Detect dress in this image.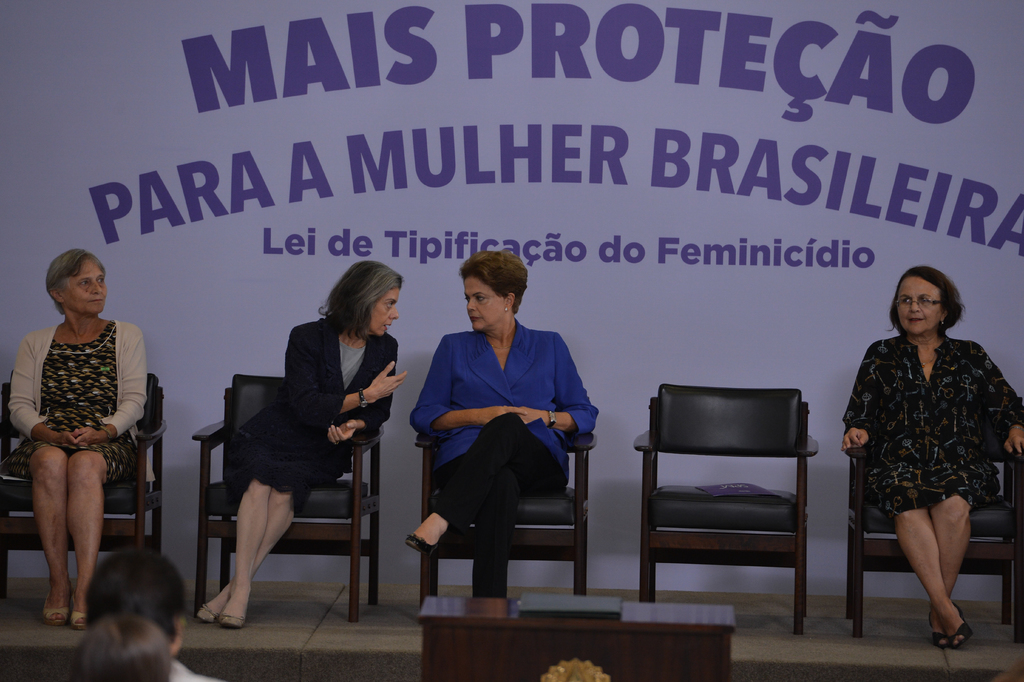
Detection: [841, 337, 1023, 524].
